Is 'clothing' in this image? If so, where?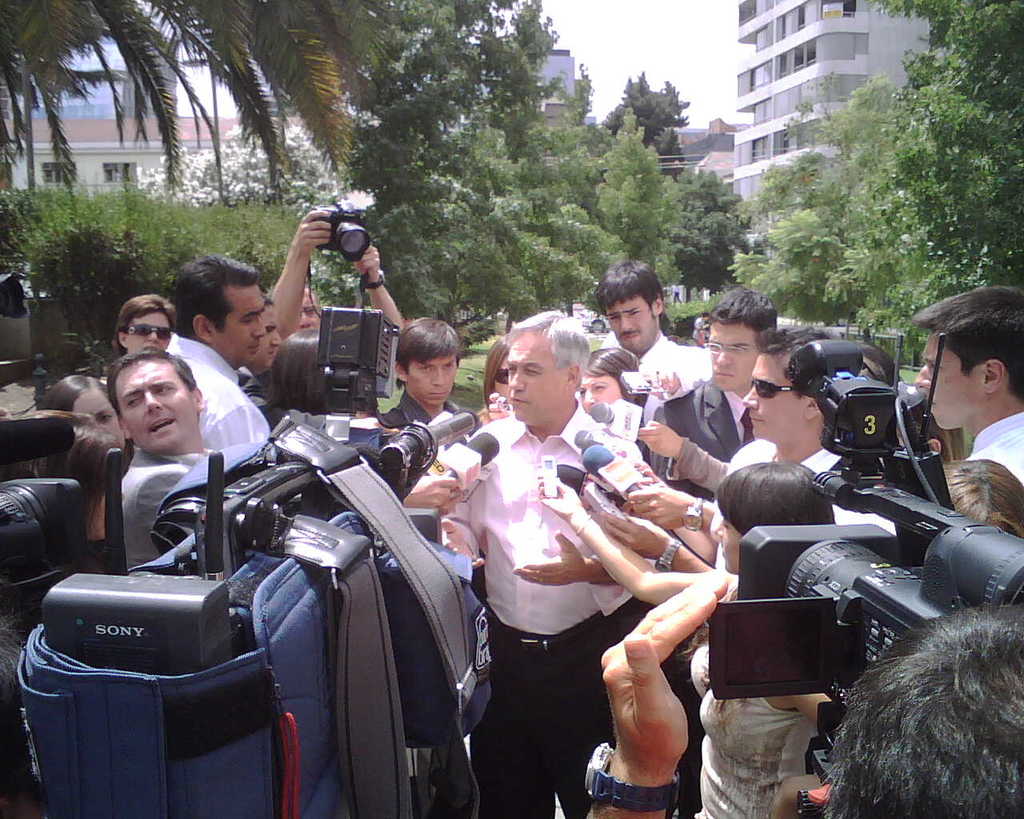
Yes, at [666,382,746,501].
